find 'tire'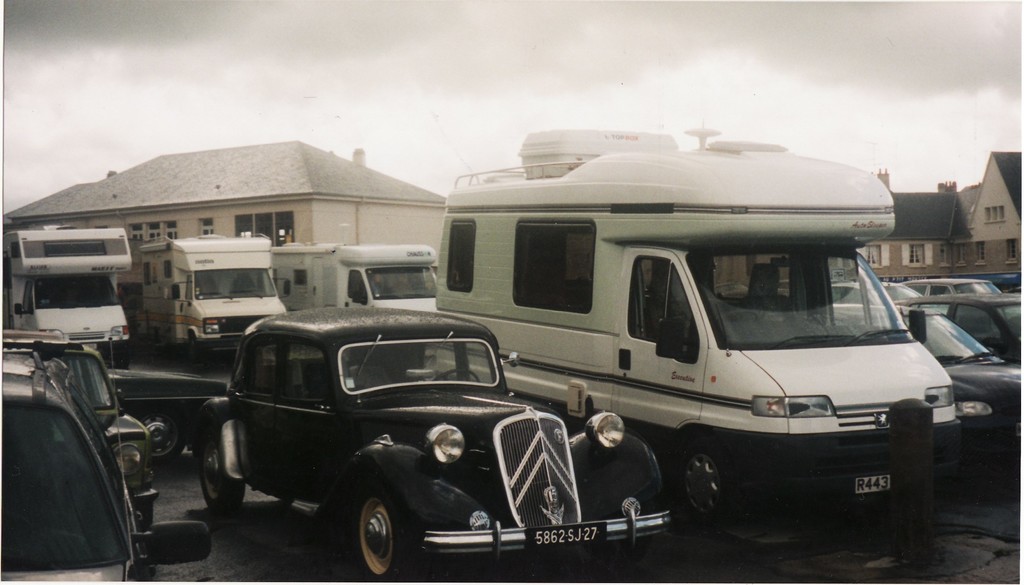
bbox(196, 421, 246, 512)
